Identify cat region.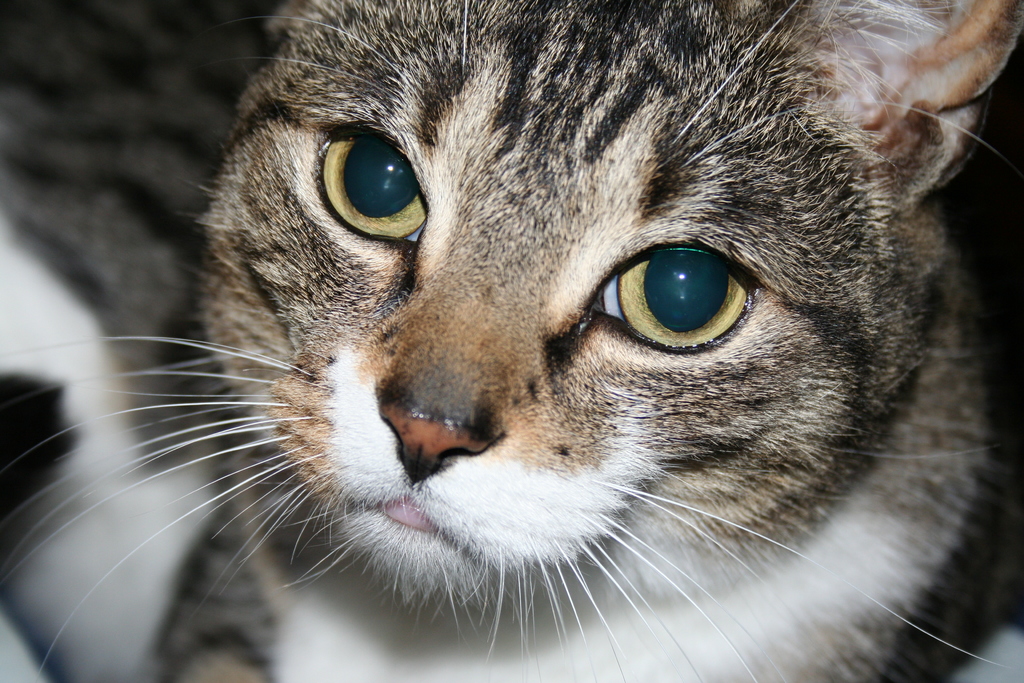
Region: [x1=0, y1=0, x2=1023, y2=682].
